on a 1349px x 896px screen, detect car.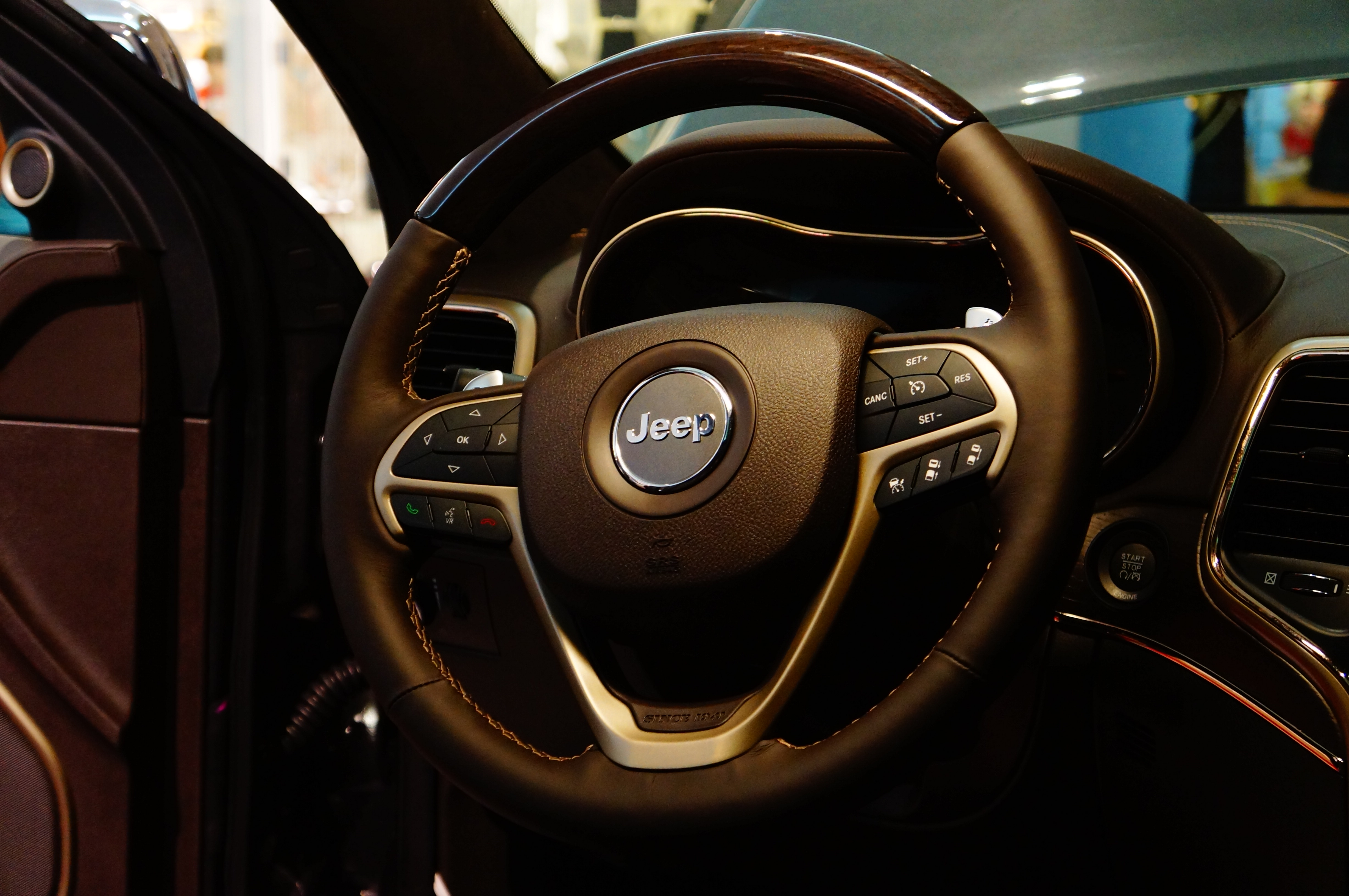
BBox(51, 3, 350, 238).
